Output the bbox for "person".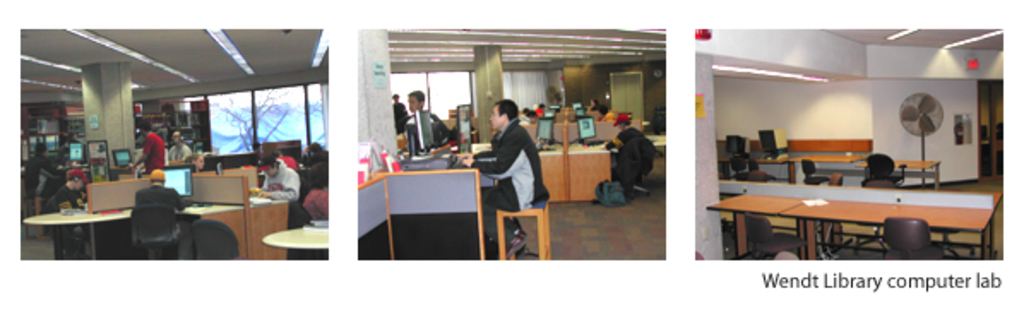
[left=404, top=87, right=452, bottom=147].
